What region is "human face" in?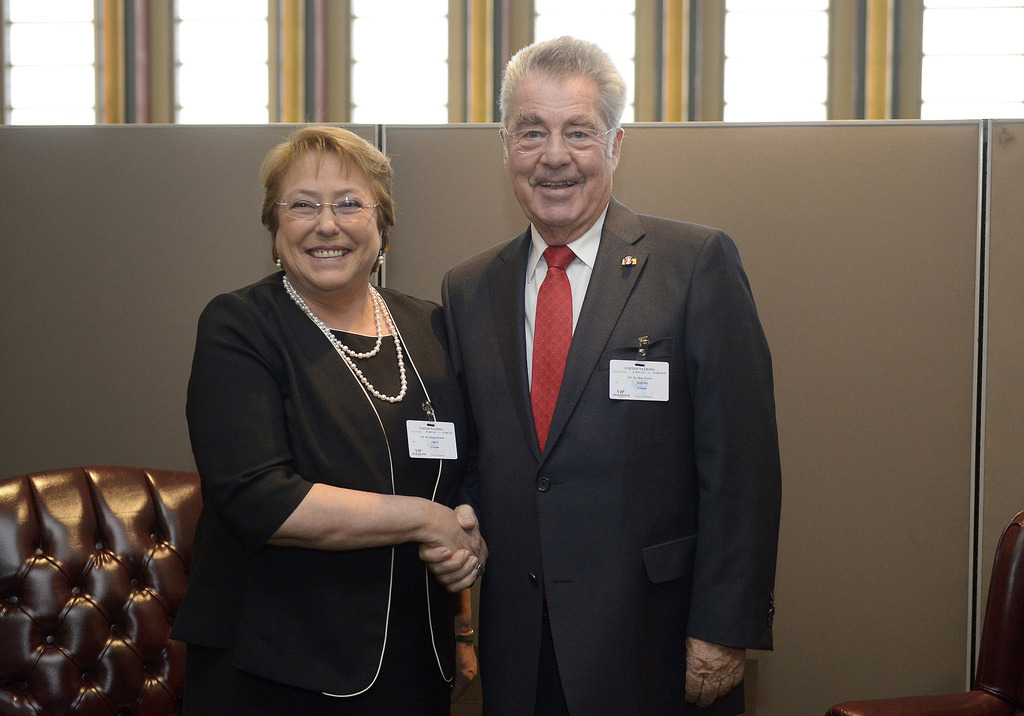
bbox=[507, 68, 609, 227].
